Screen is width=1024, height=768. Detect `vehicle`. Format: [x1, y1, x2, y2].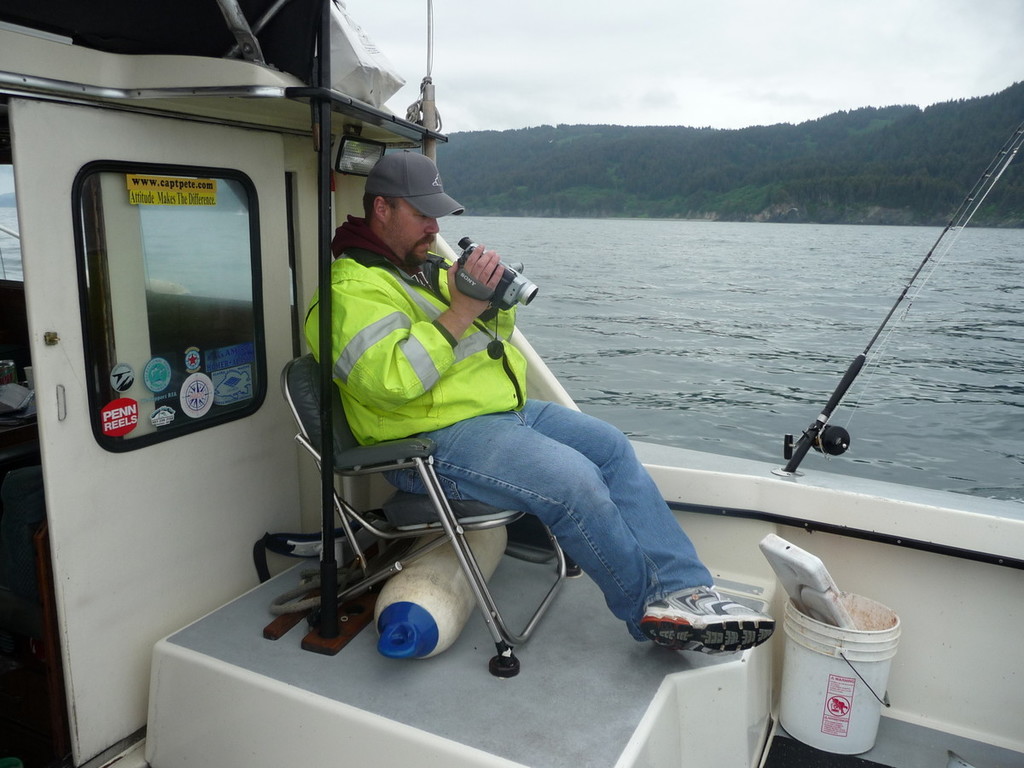
[0, 0, 1023, 767].
